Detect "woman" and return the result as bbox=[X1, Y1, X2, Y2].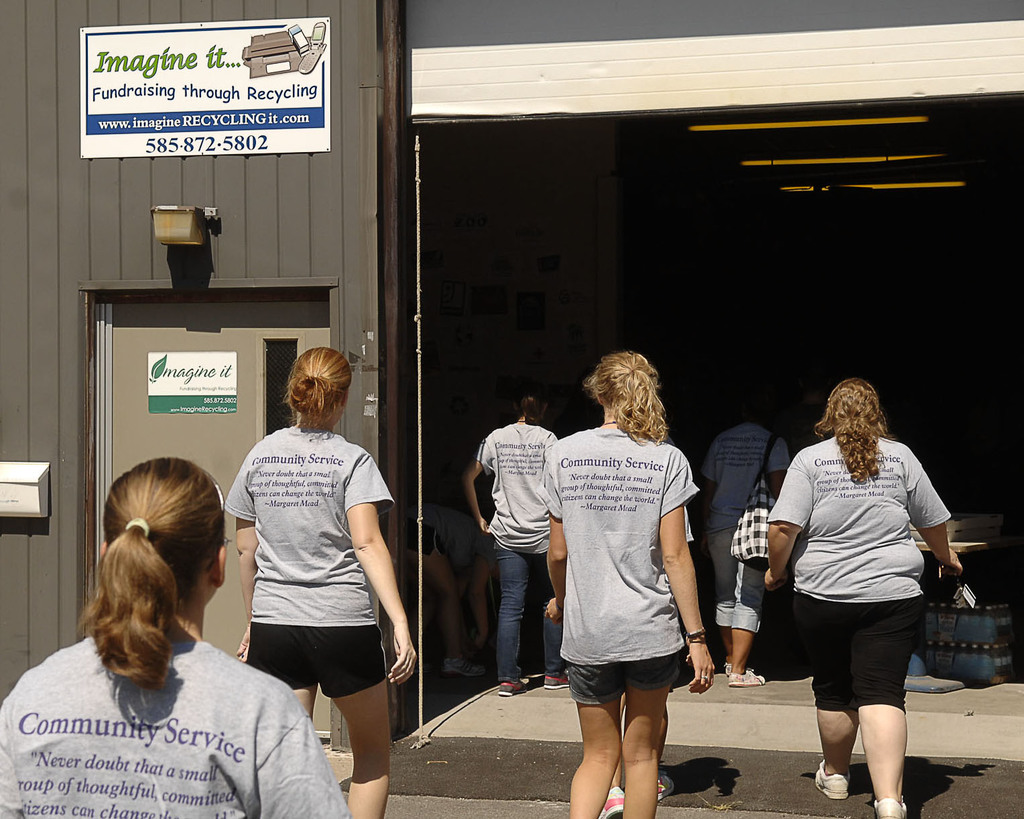
bbox=[222, 342, 418, 818].
